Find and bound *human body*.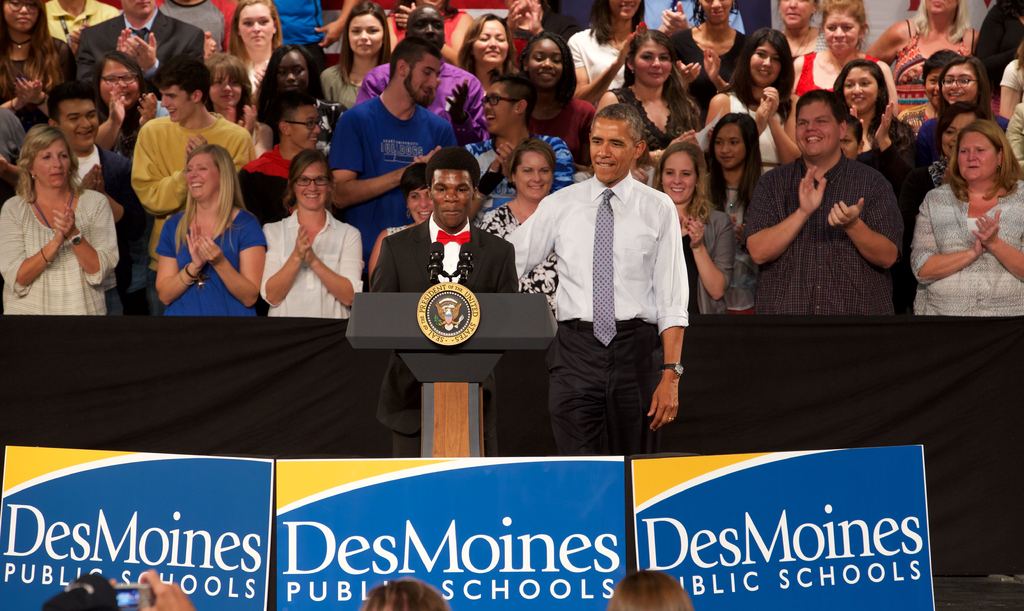
Bound: [left=11, top=101, right=115, bottom=323].
